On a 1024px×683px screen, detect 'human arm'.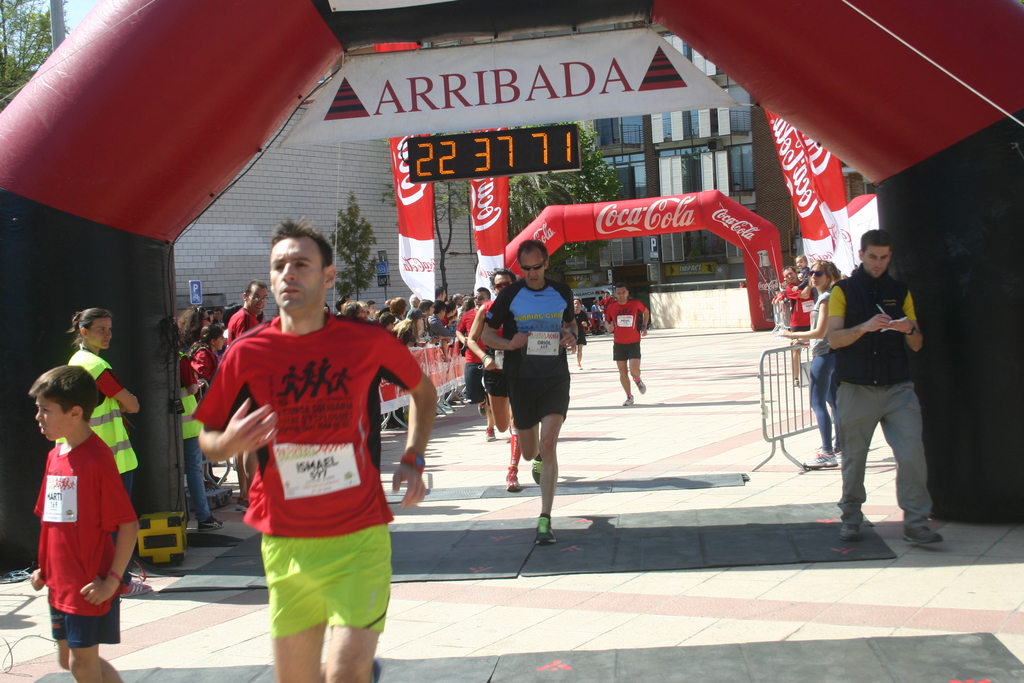
region(385, 331, 440, 511).
